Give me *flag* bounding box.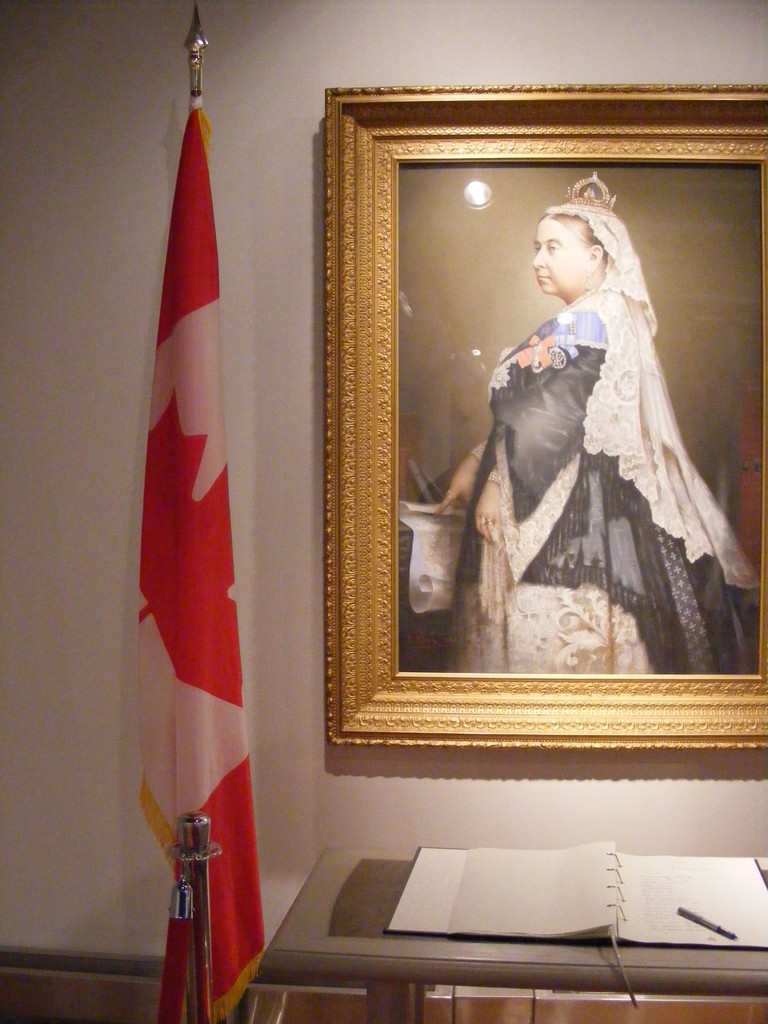
138,106,272,1023.
